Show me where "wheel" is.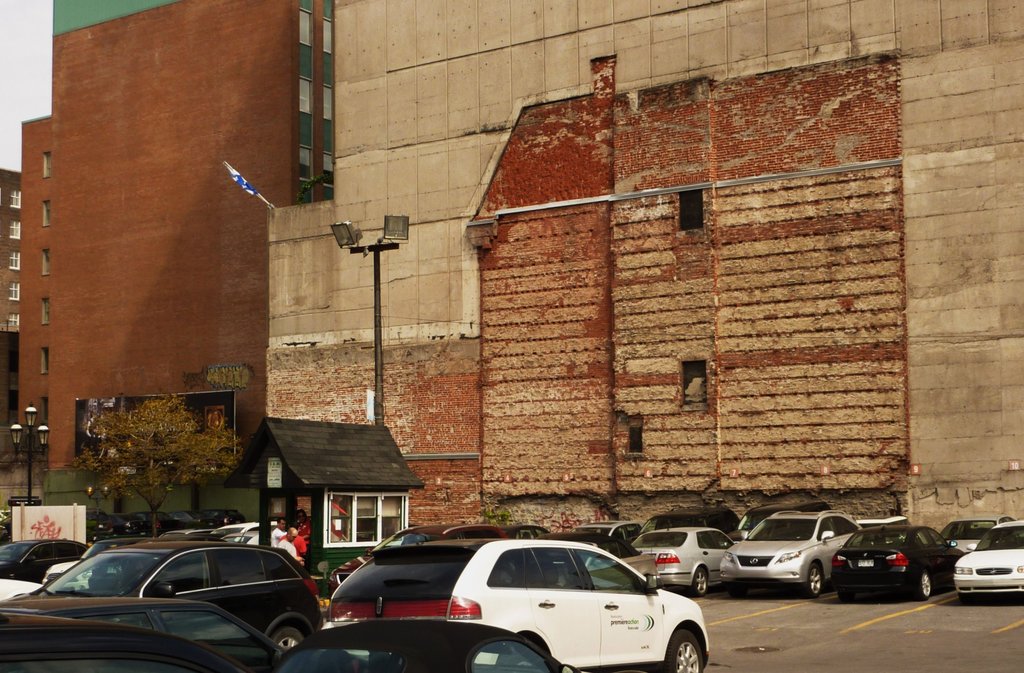
"wheel" is at (691,568,712,596).
